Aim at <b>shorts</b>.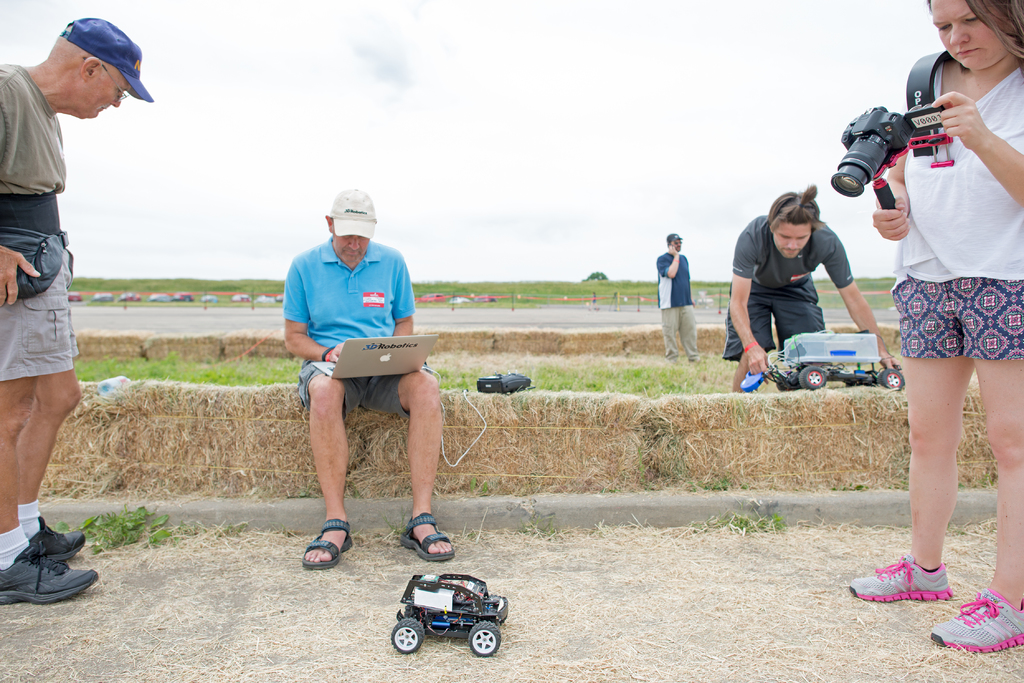
Aimed at x1=298 y1=360 x2=438 y2=414.
